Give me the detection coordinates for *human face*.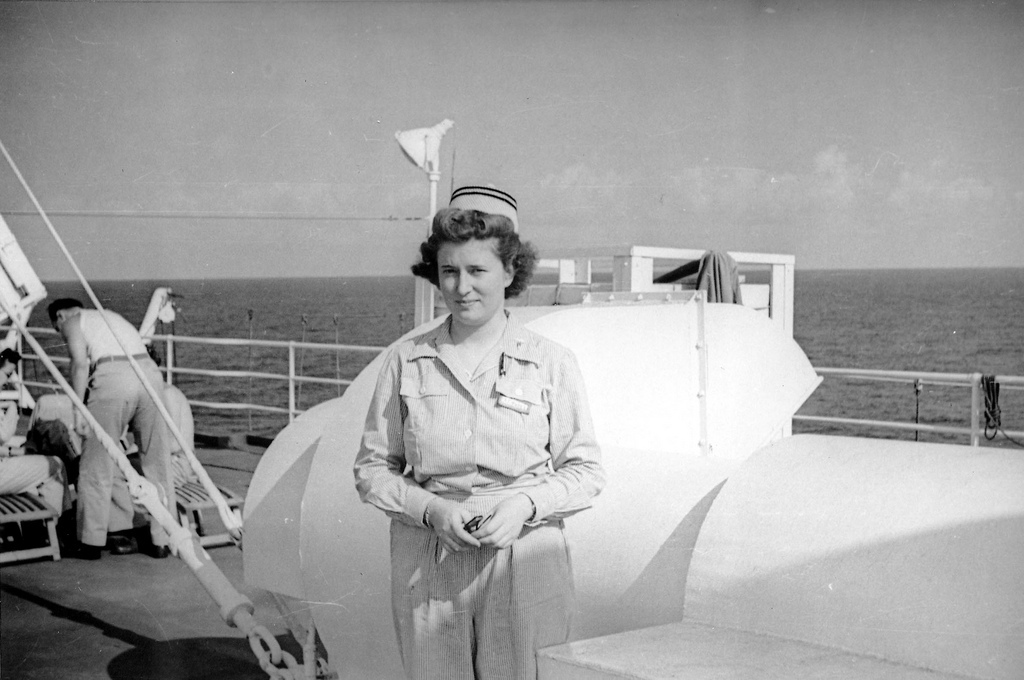
<box>439,235,503,324</box>.
